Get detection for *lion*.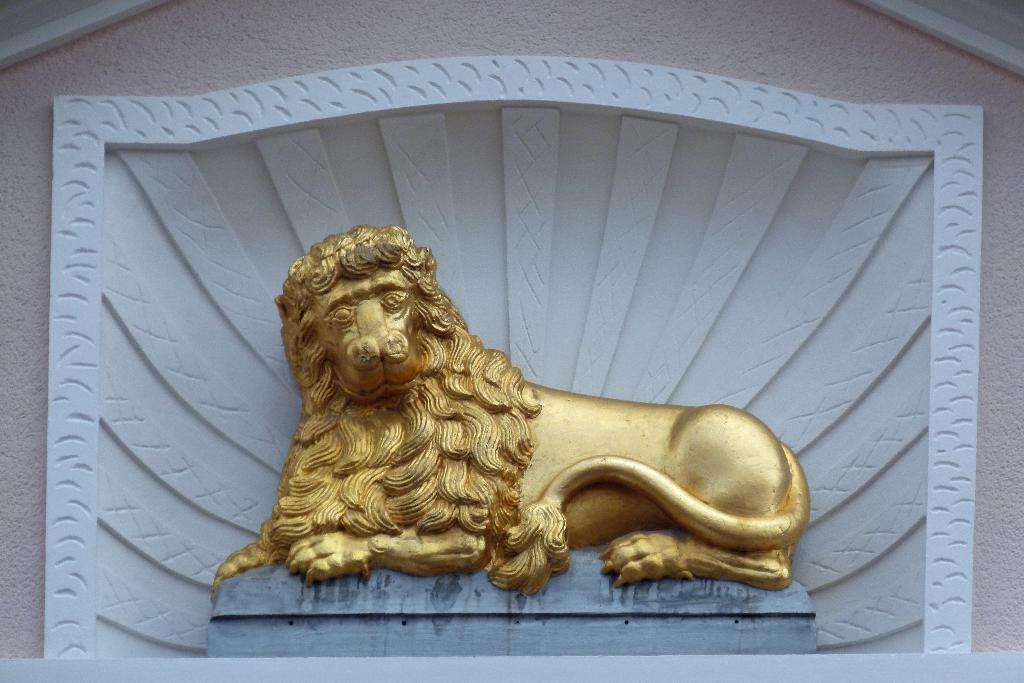
Detection: x1=211 y1=221 x2=810 y2=600.
